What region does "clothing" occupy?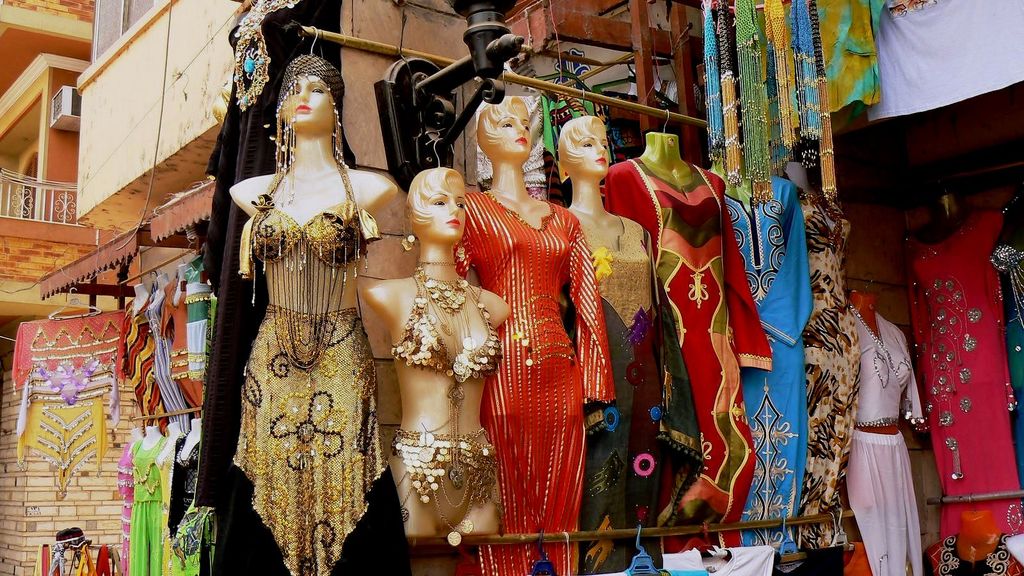
rect(812, 303, 918, 566).
